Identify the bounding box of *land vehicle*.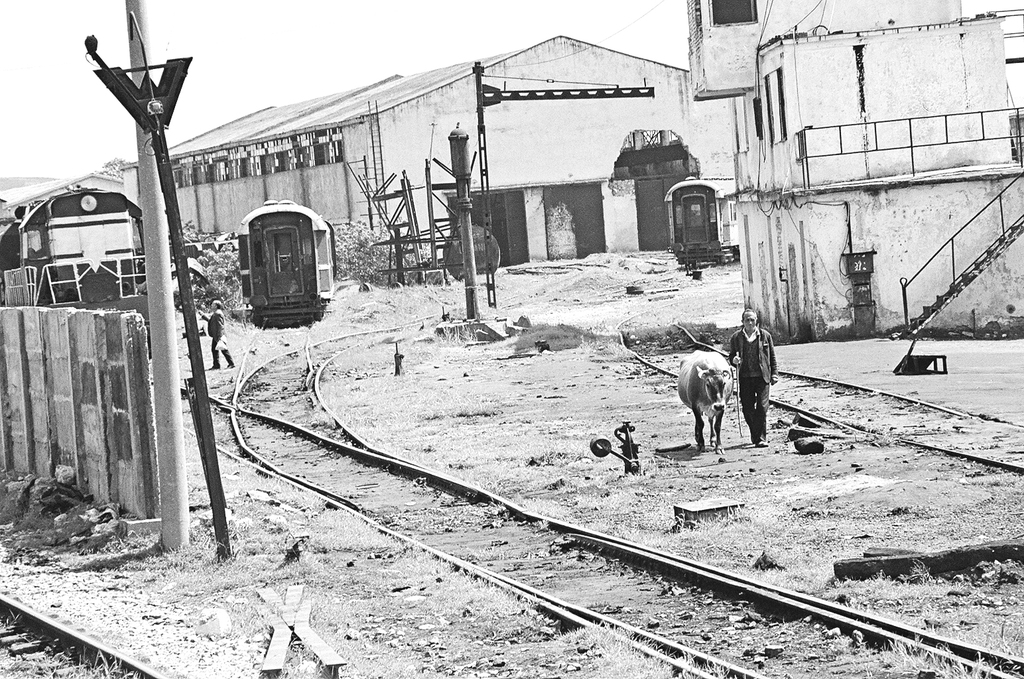
(0,184,151,357).
